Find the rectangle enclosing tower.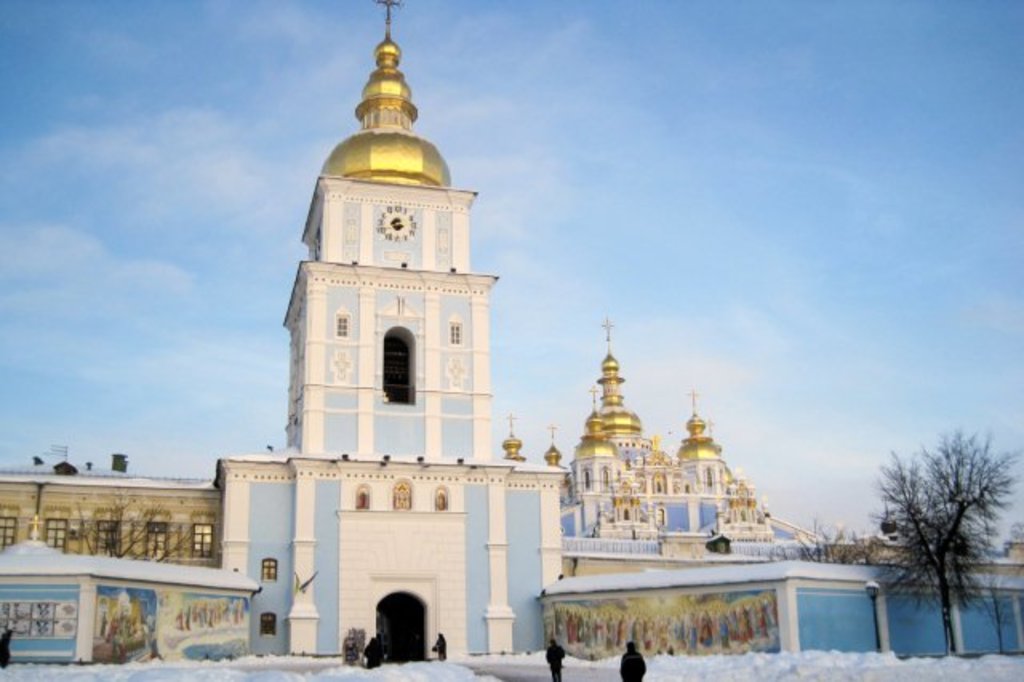
box=[219, 2, 557, 666].
